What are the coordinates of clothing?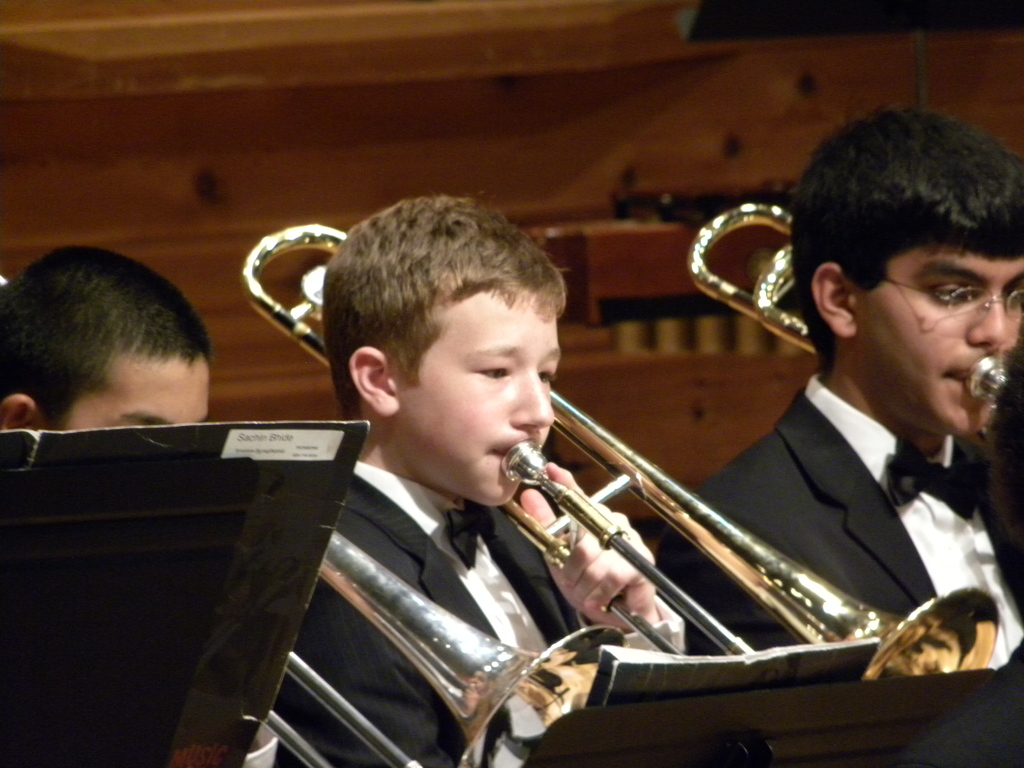
box=[656, 365, 1023, 688].
